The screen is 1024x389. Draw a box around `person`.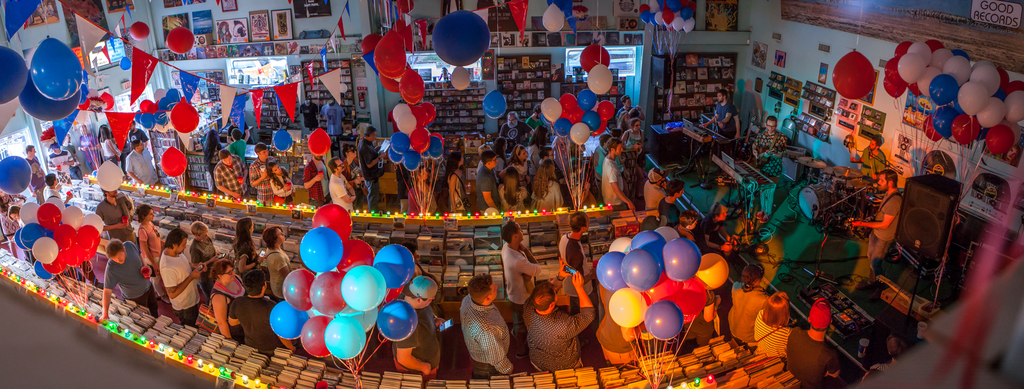
{"left": 27, "top": 142, "right": 49, "bottom": 203}.
